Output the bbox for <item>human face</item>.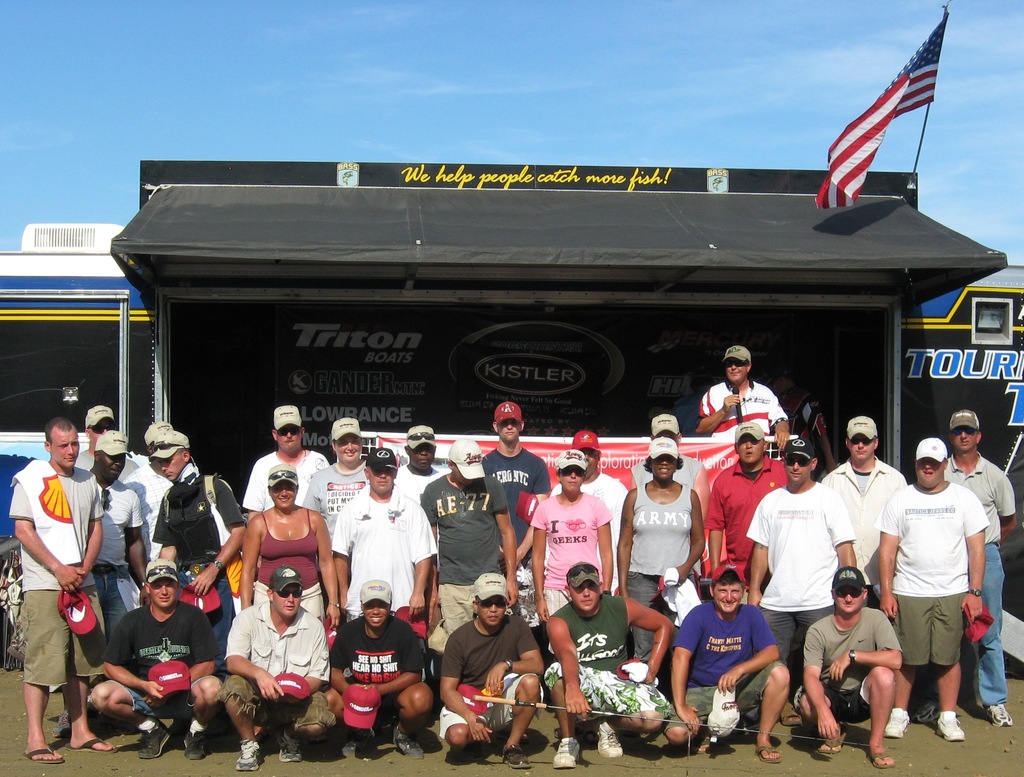
(left=148, top=578, right=176, bottom=609).
